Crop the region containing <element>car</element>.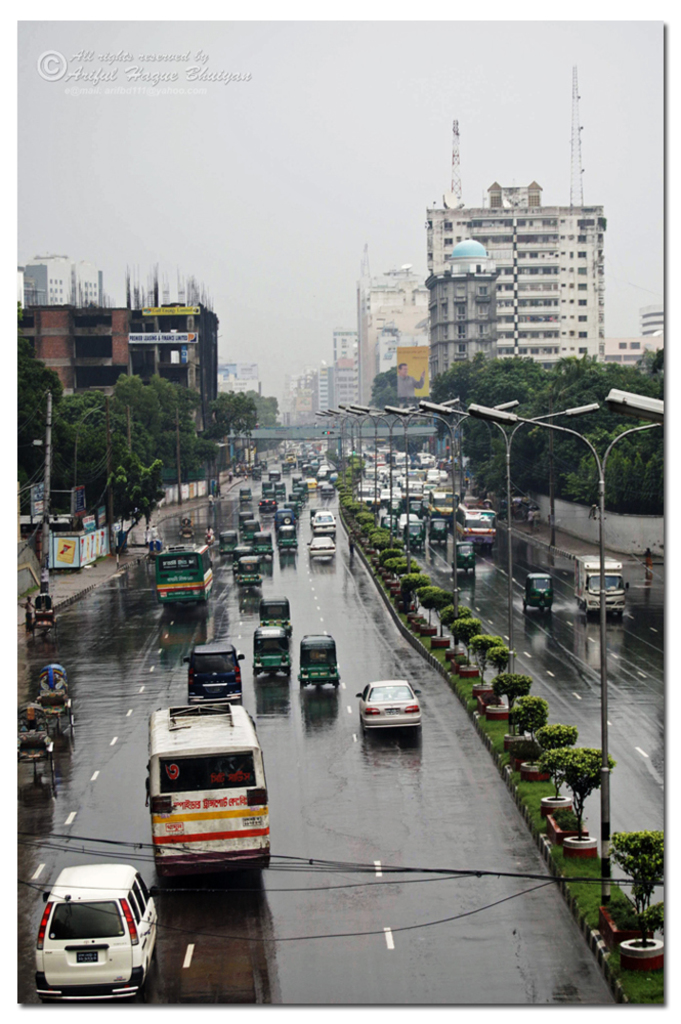
Crop region: <box>306,510,336,537</box>.
